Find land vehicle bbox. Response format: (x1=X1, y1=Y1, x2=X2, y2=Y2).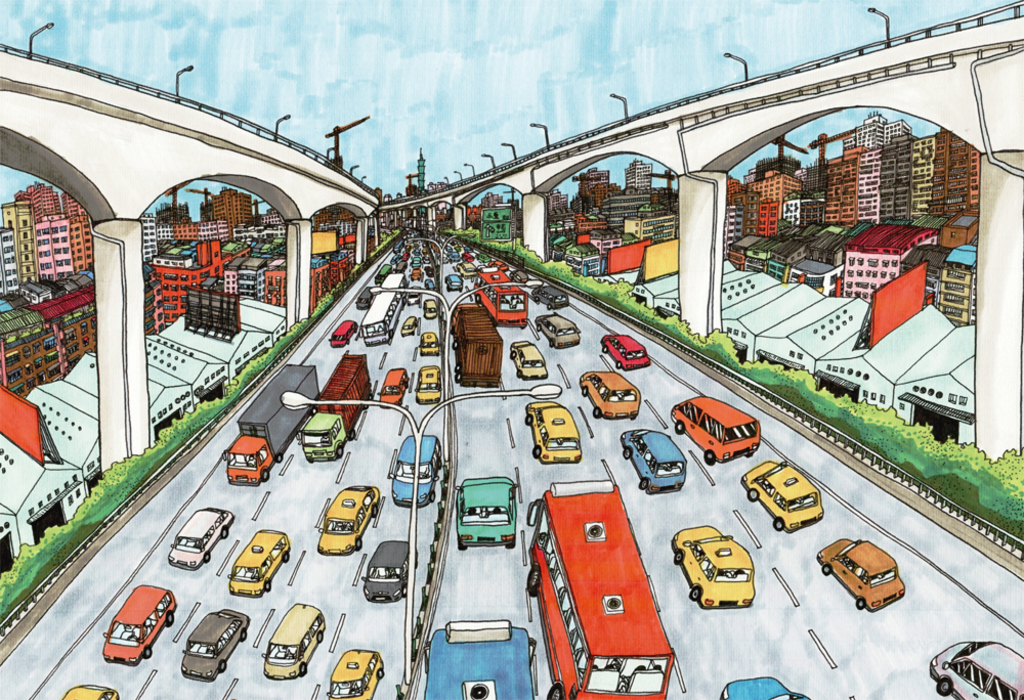
(x1=745, y1=461, x2=822, y2=532).
